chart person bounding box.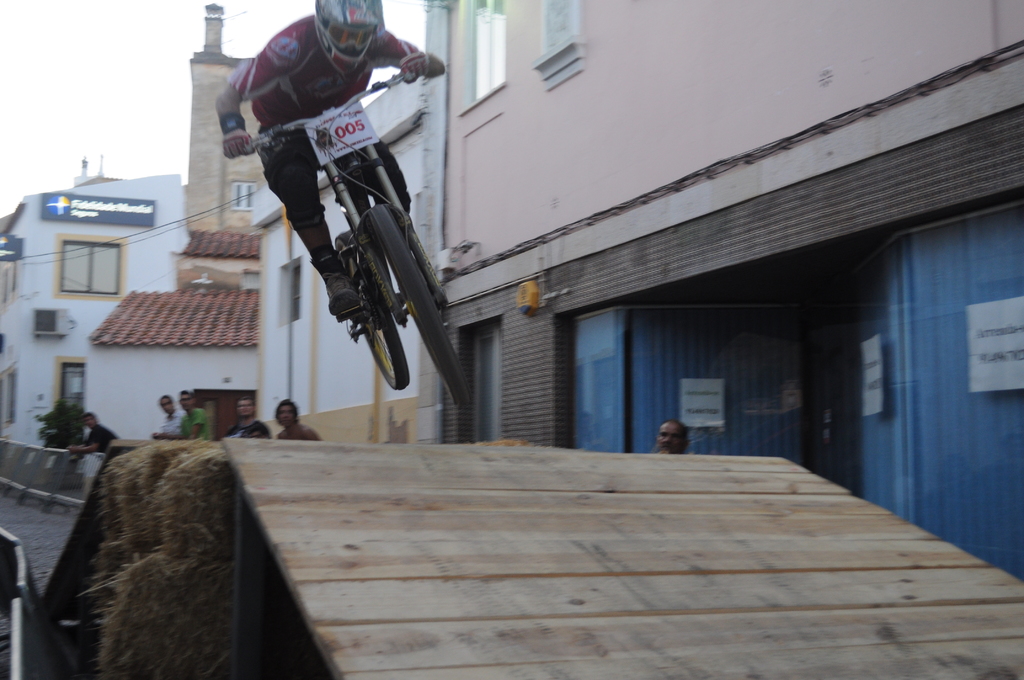
Charted: 216, 0, 446, 313.
